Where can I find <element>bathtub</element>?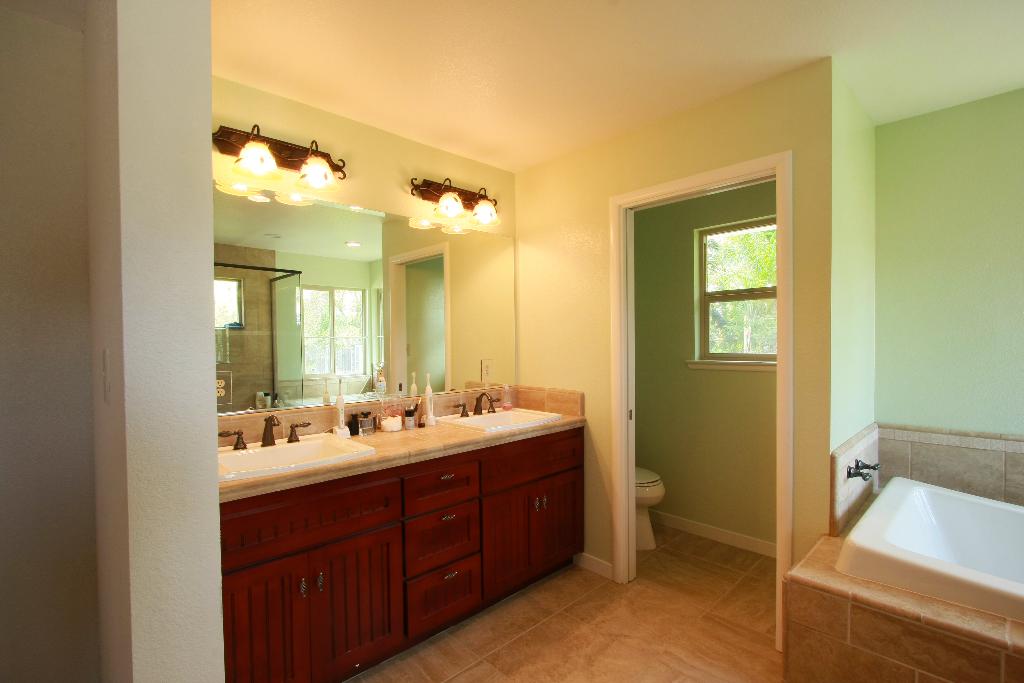
You can find it at locate(838, 457, 1023, 619).
